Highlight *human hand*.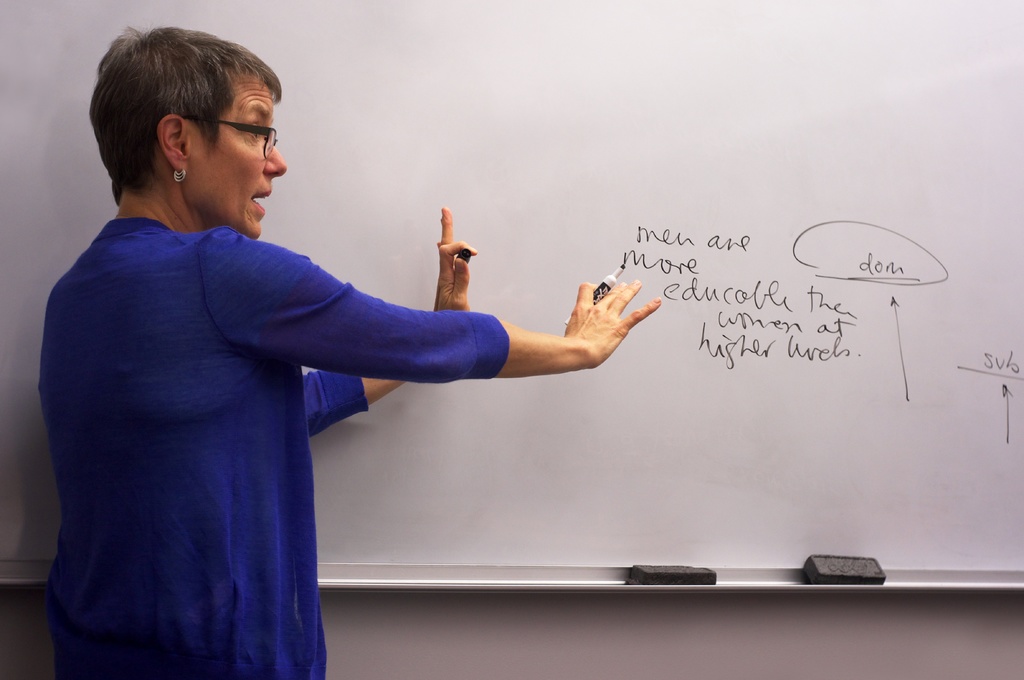
Highlighted region: [left=567, top=273, right=666, bottom=357].
